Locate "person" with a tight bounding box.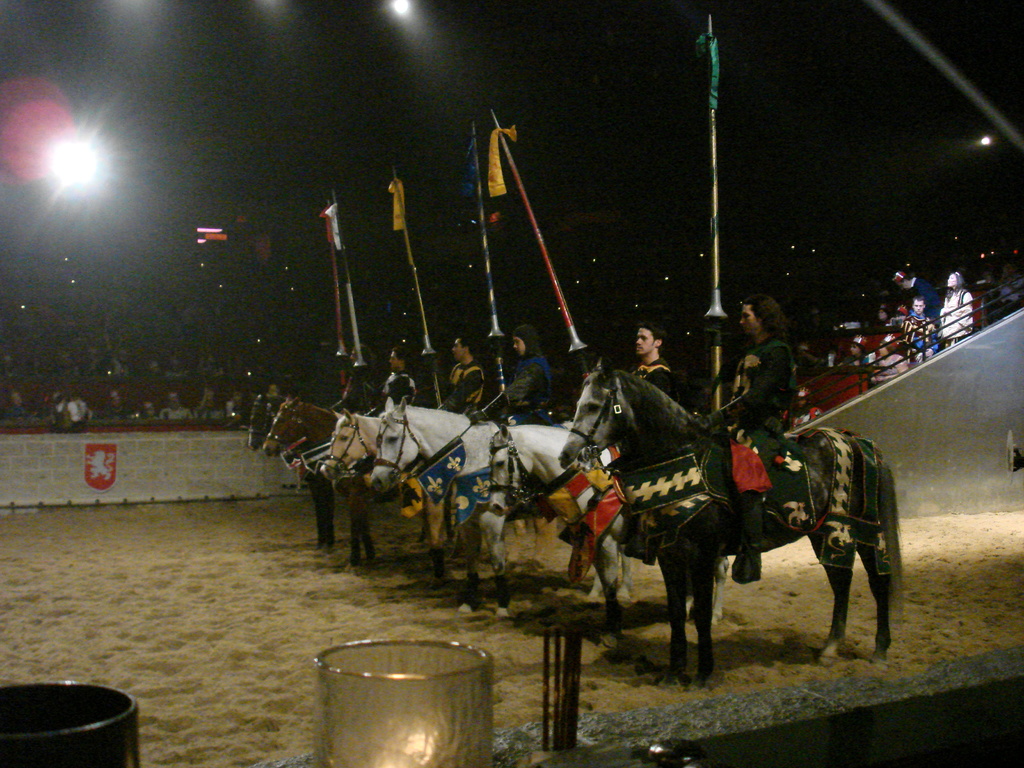
region(689, 296, 792, 583).
